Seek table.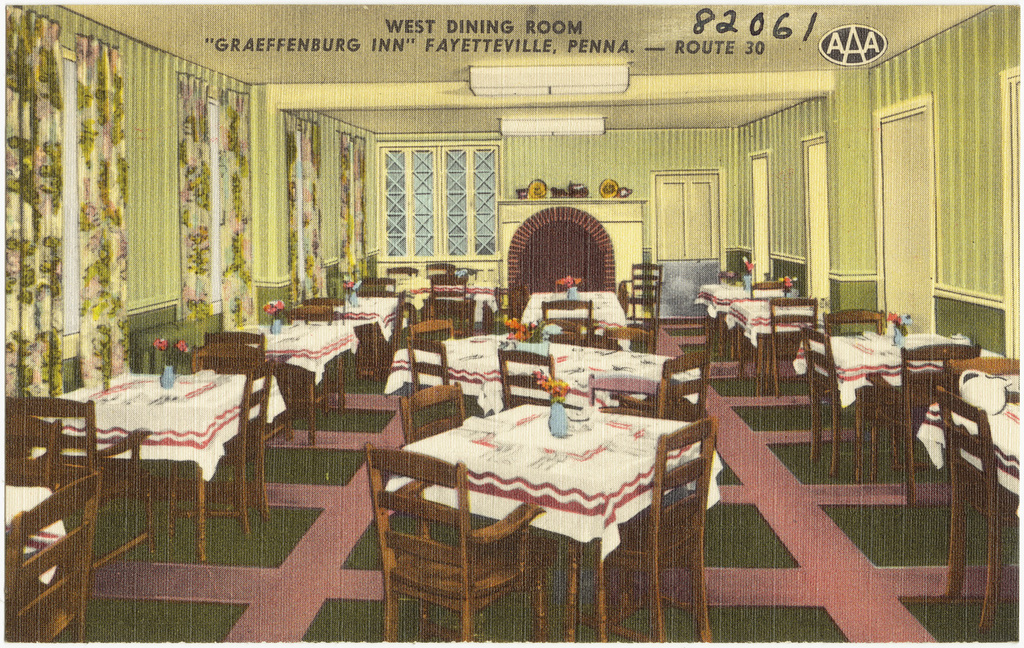
(385, 330, 703, 413).
